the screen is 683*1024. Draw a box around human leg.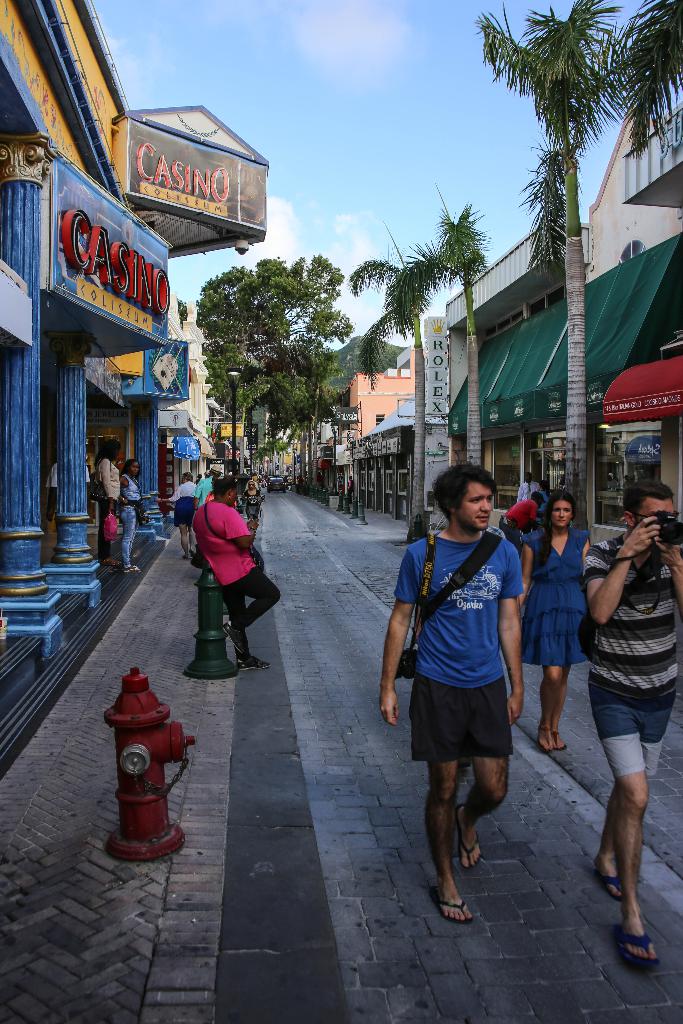
detection(597, 689, 661, 972).
